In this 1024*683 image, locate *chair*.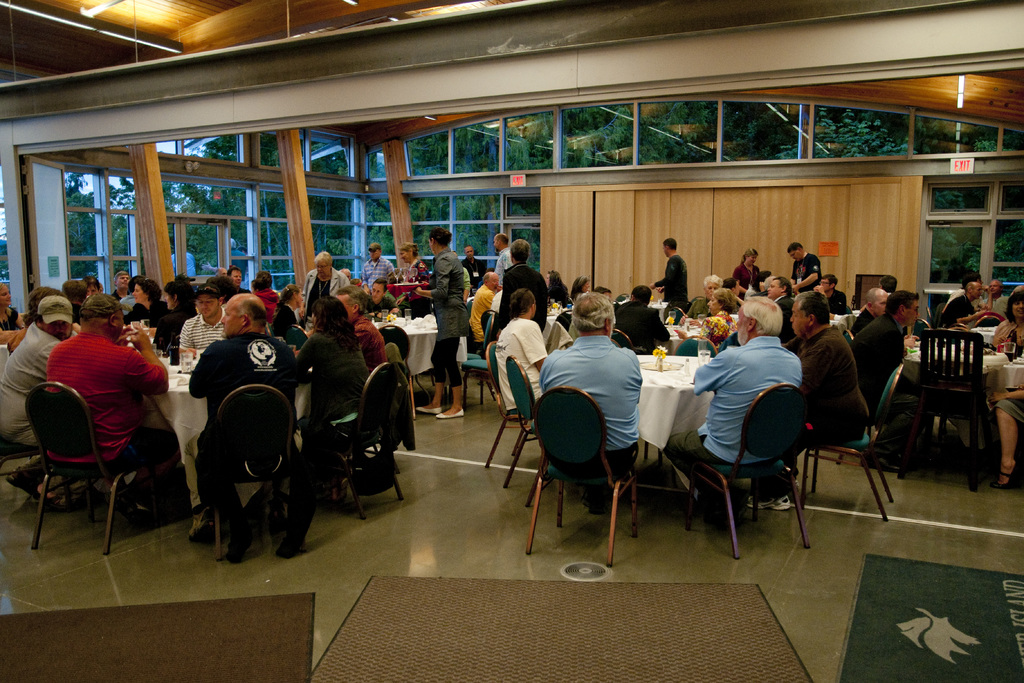
Bounding box: left=500, top=360, right=571, bottom=506.
